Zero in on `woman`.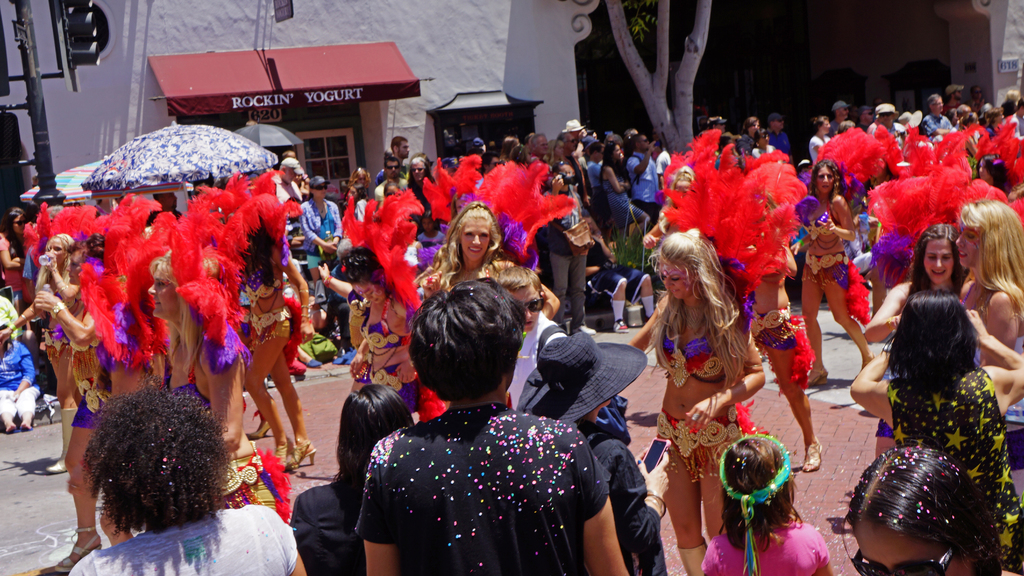
Zeroed in: locate(541, 163, 596, 339).
